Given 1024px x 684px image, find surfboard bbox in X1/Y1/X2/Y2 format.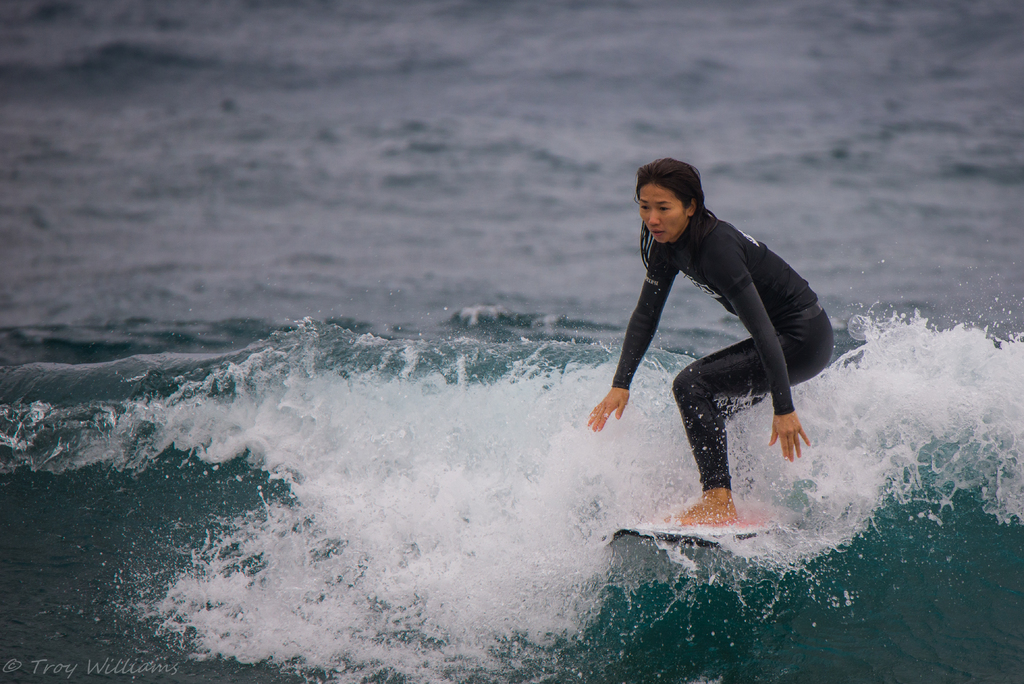
597/517/792/555.
